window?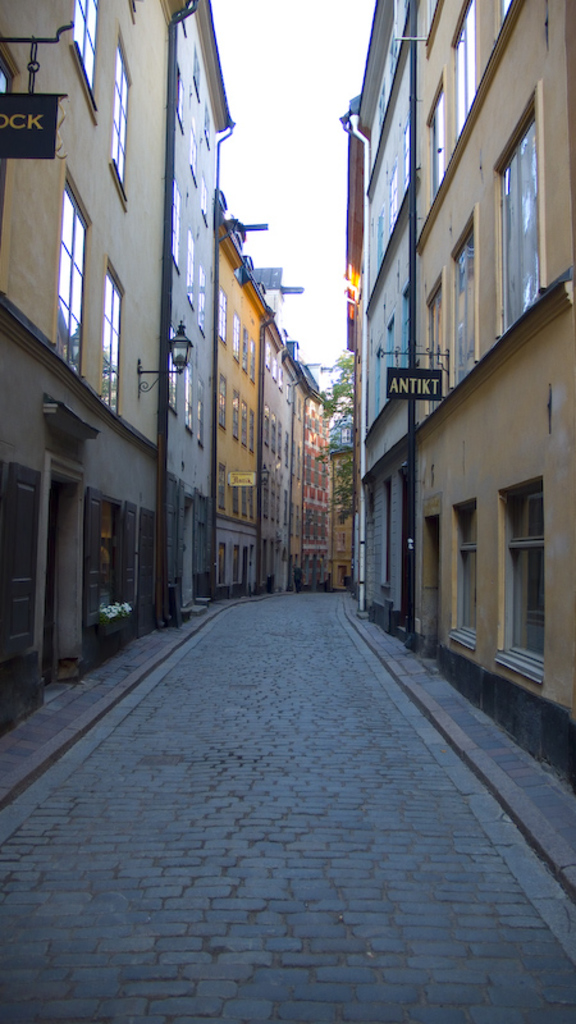
bbox=[241, 329, 251, 376]
